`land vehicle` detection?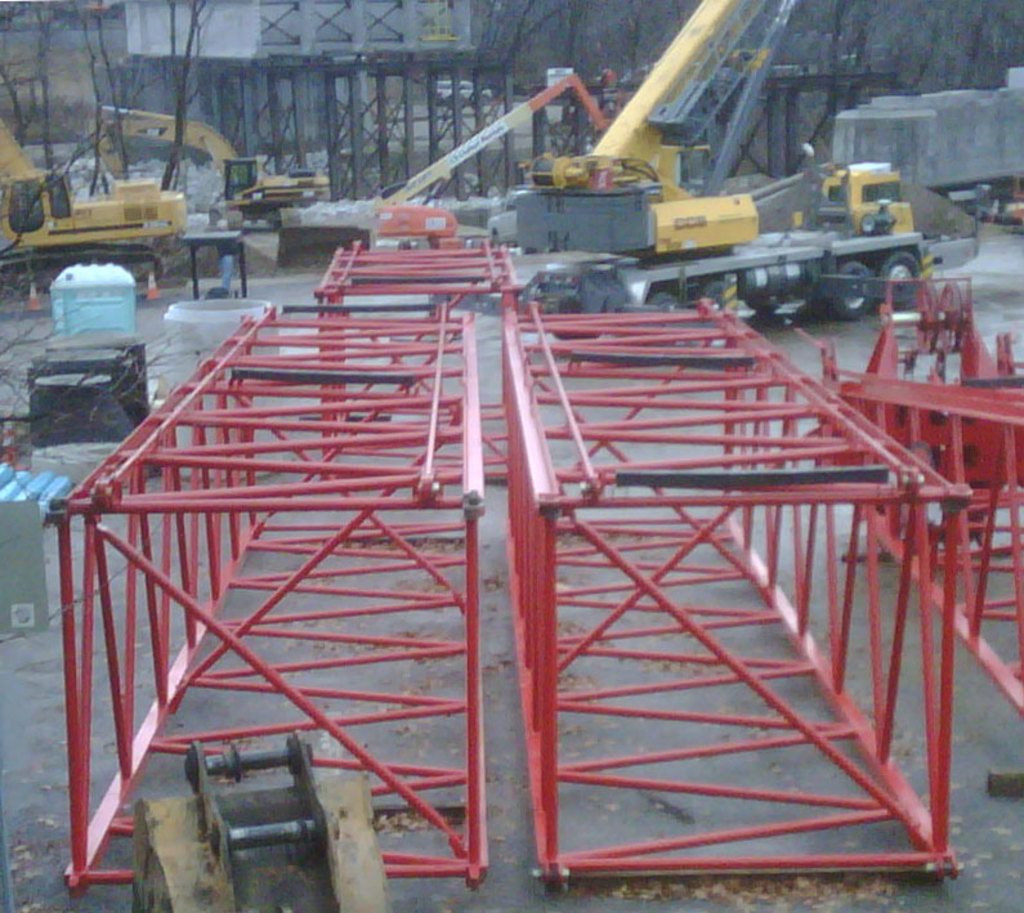
pyautogui.locateOnScreen(85, 100, 335, 223)
